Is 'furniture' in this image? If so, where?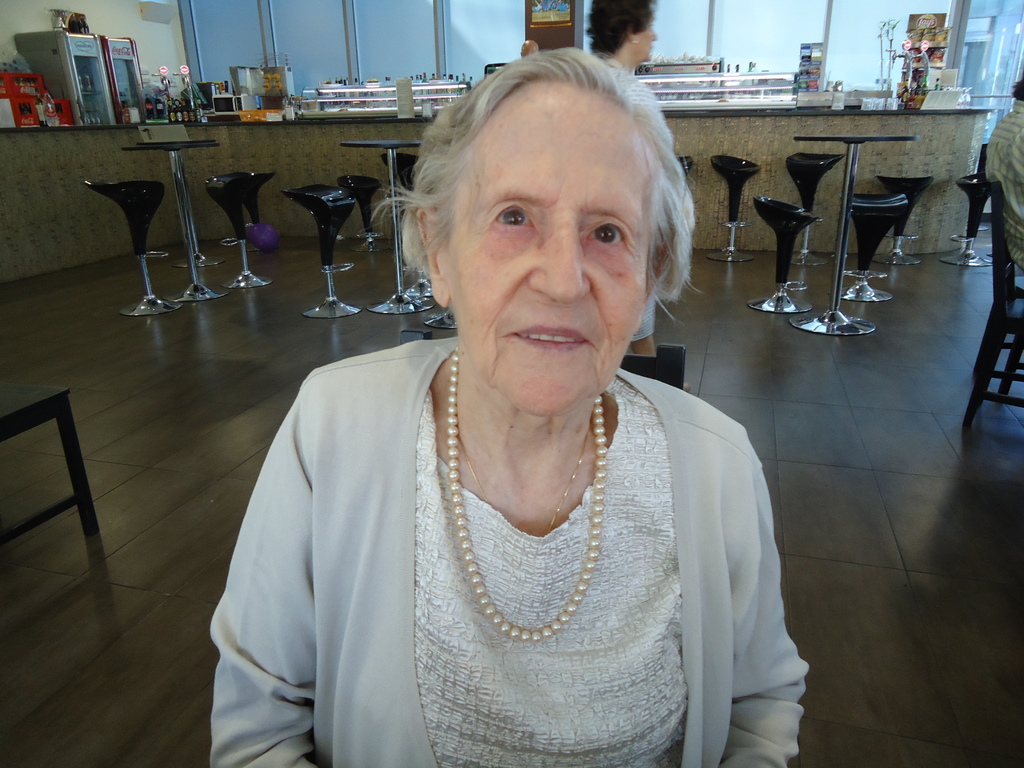
Yes, at x1=938, y1=175, x2=991, y2=271.
